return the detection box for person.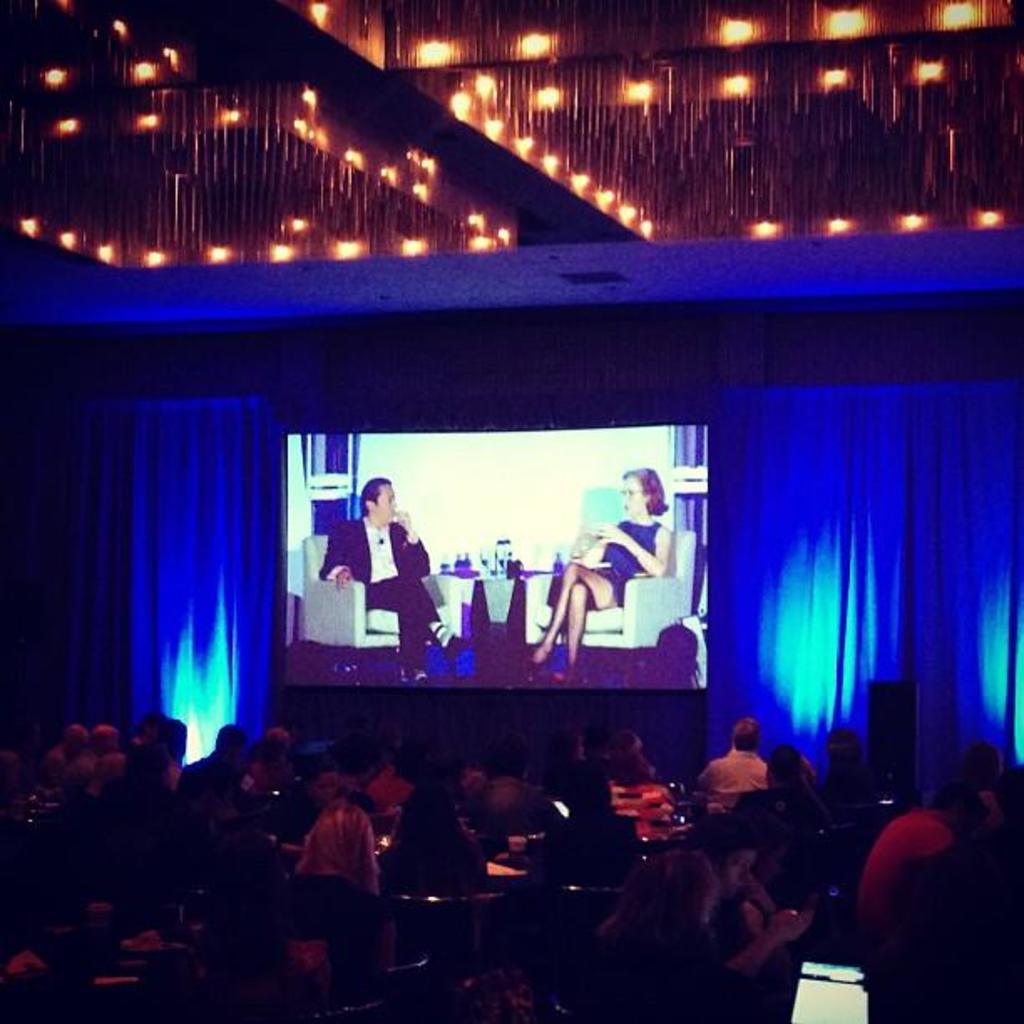
bbox(261, 788, 395, 987).
